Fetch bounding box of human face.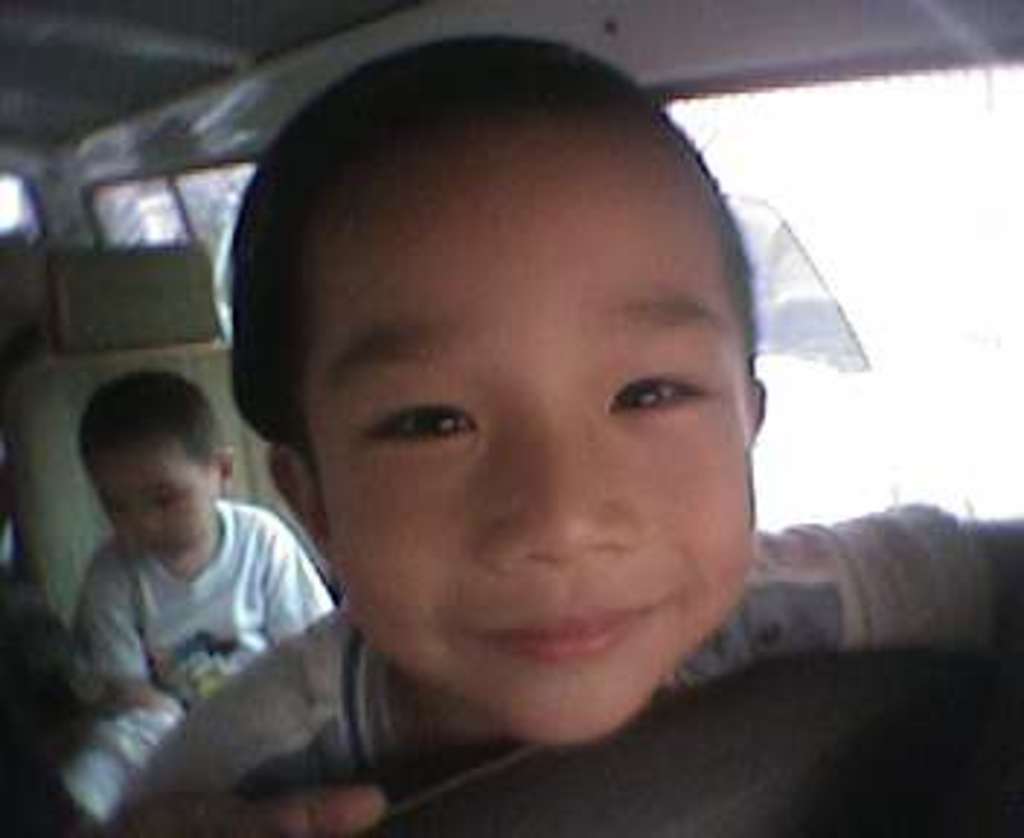
Bbox: 305/93/753/745.
